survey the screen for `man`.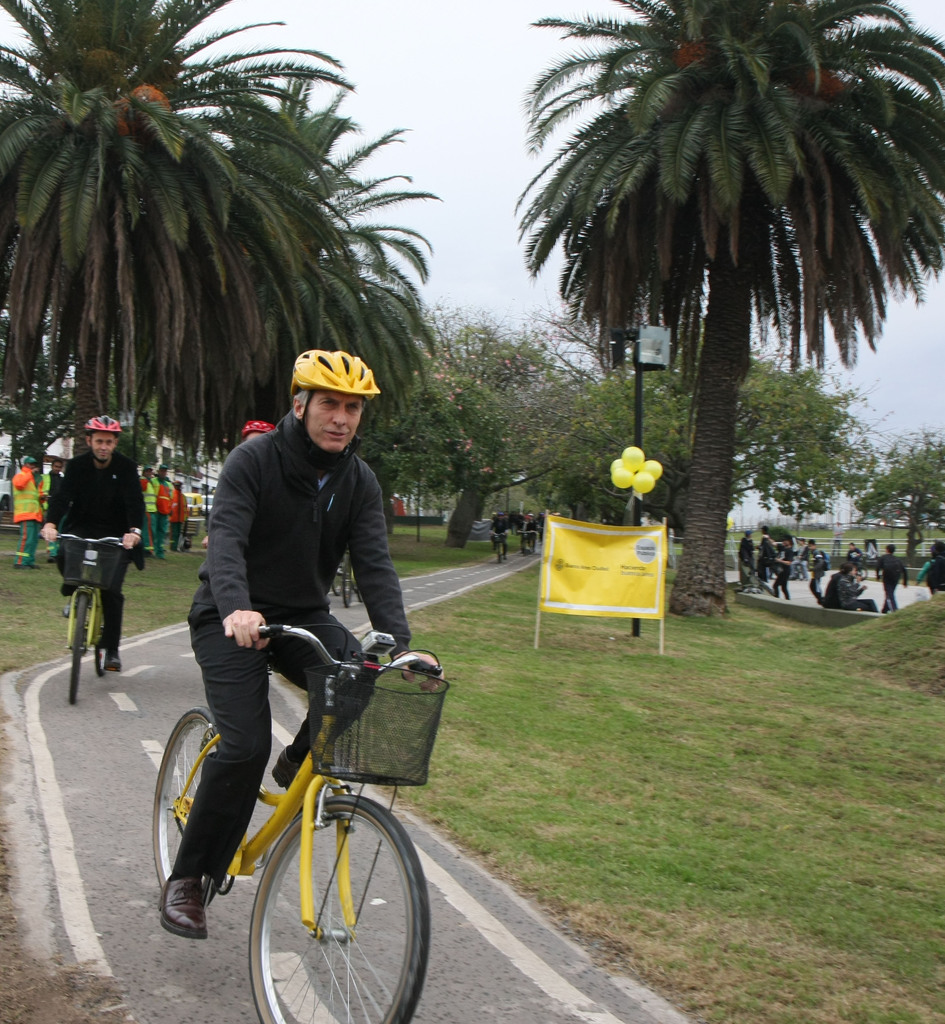
Survey found: <bbox>883, 549, 901, 611</bbox>.
